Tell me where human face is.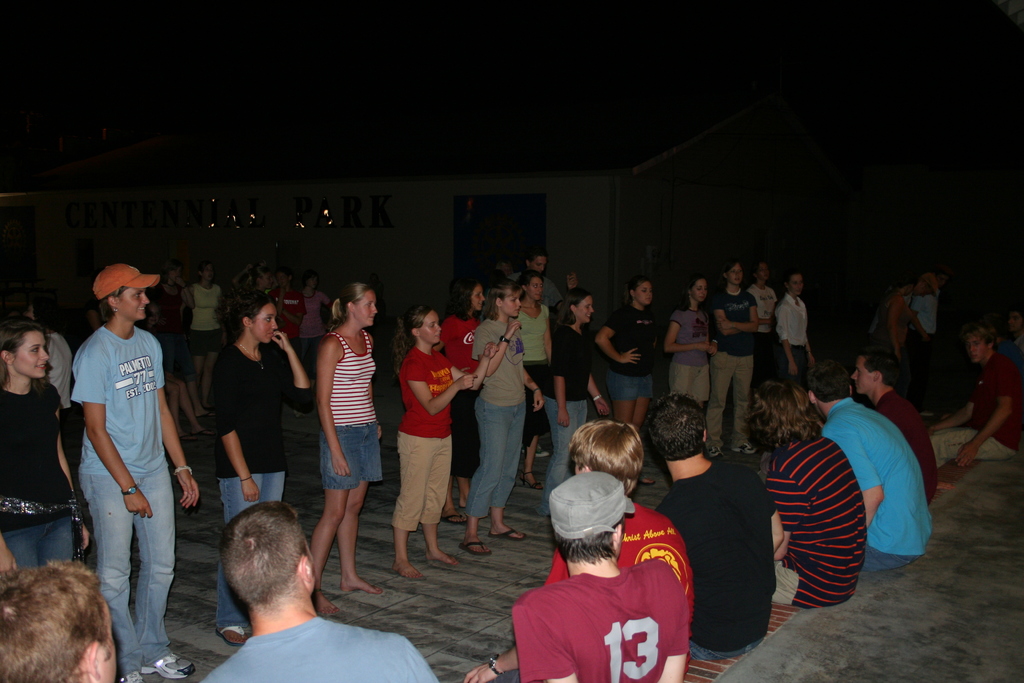
human face is at box(420, 310, 440, 342).
